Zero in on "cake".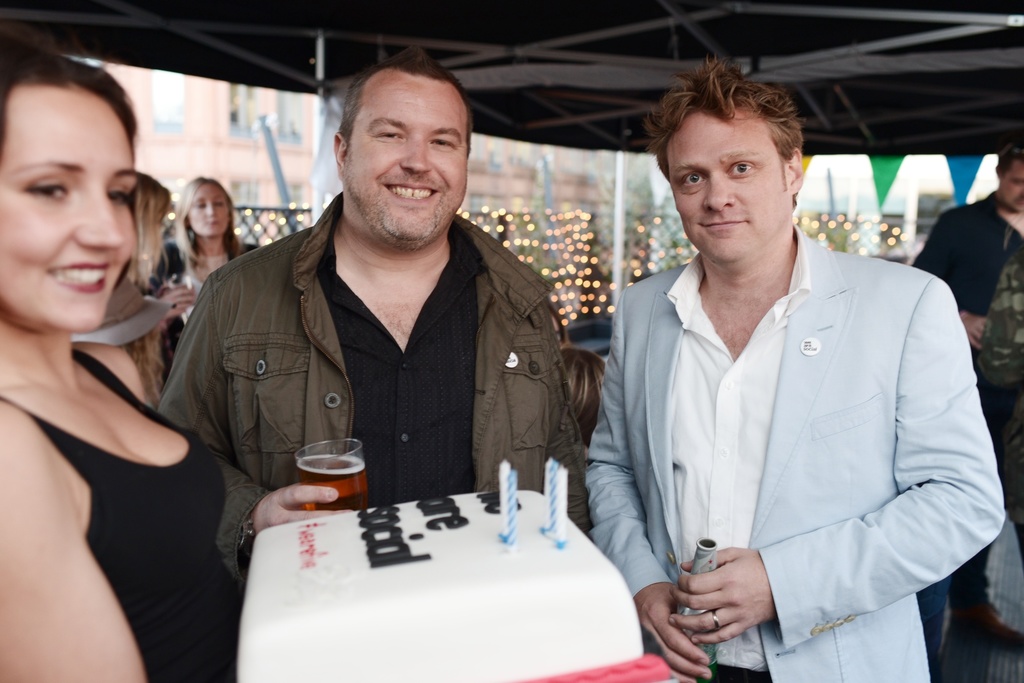
Zeroed in: bbox(239, 491, 645, 682).
